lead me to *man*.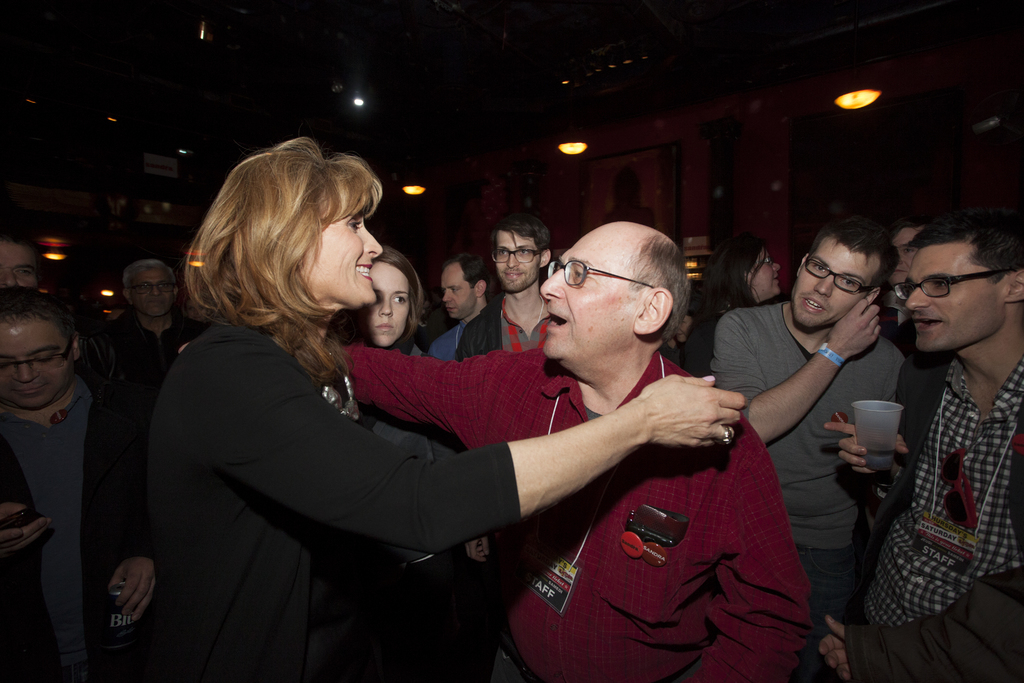
Lead to <bbox>840, 188, 1023, 650</bbox>.
